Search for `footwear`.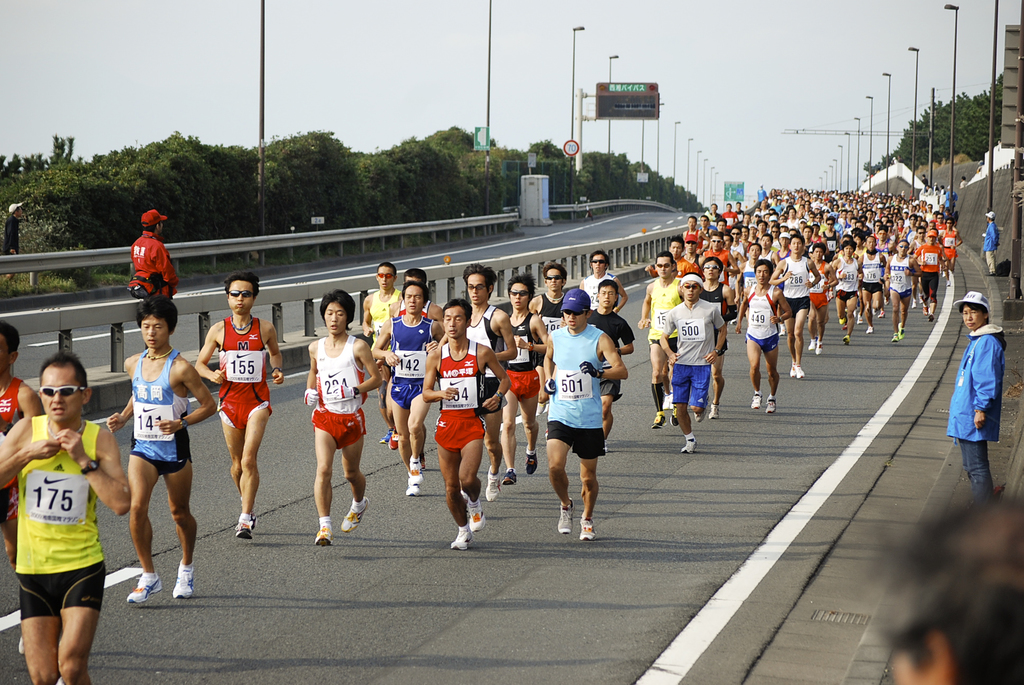
Found at x1=808, y1=336, x2=815, y2=350.
